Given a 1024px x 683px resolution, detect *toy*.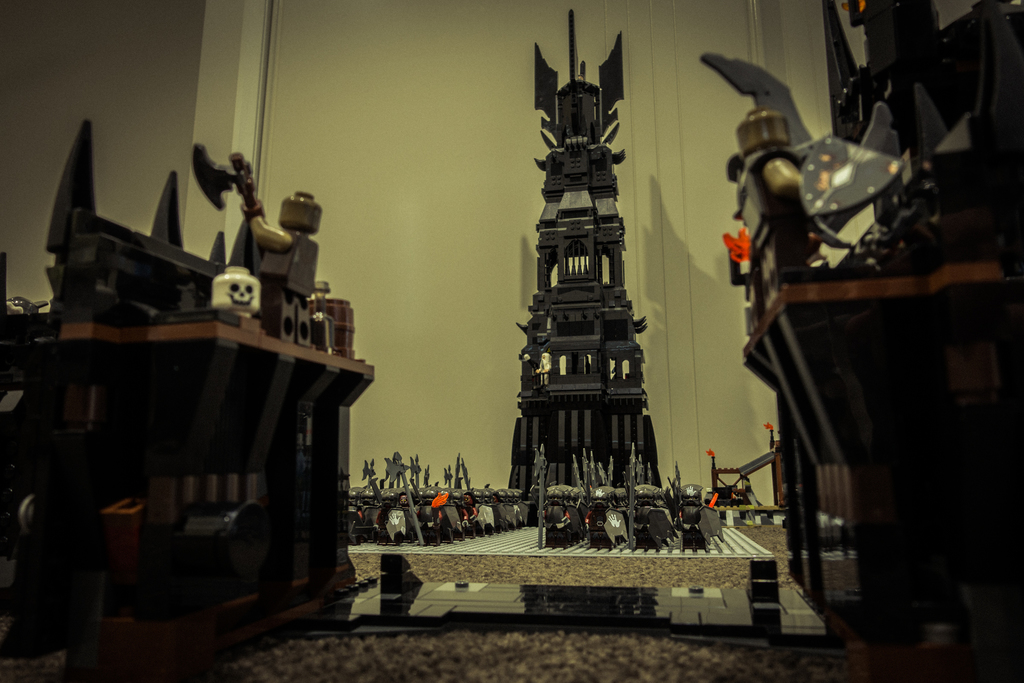
locate(508, 10, 662, 529).
